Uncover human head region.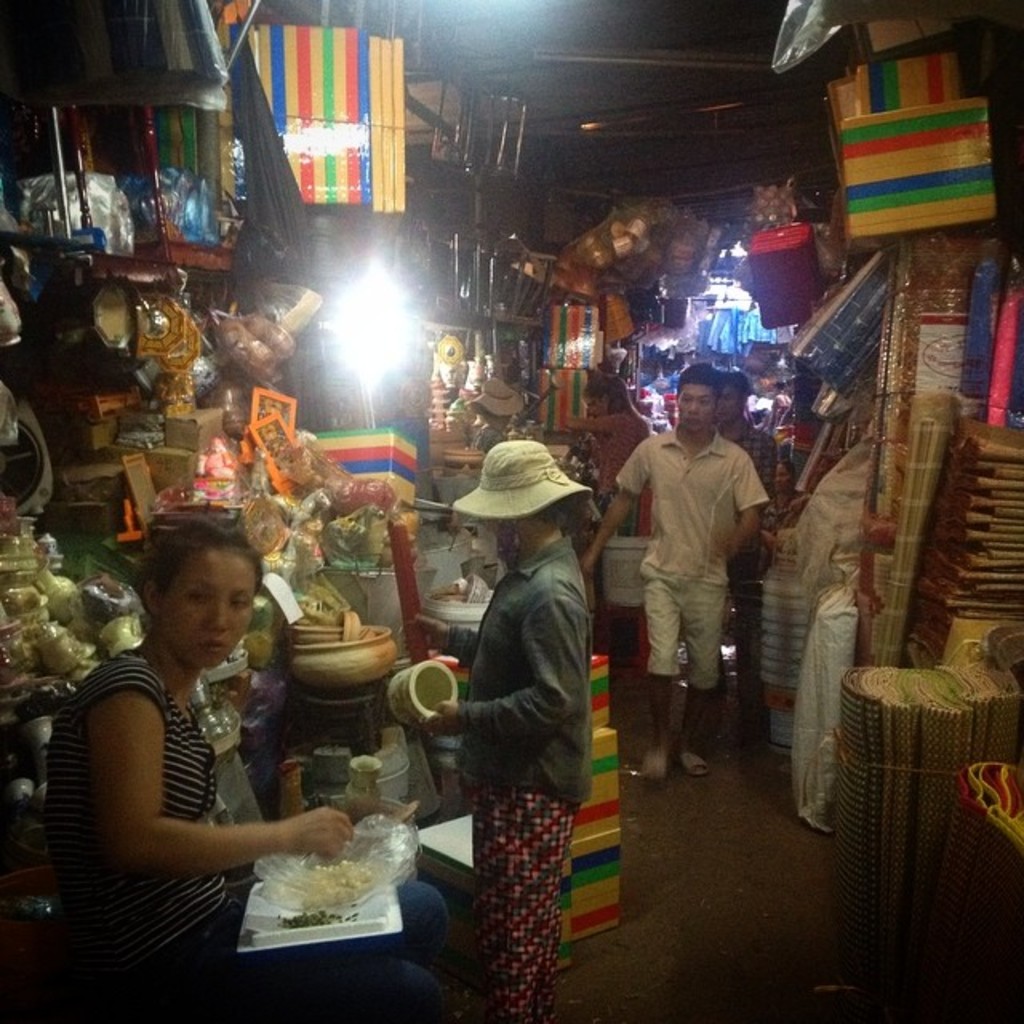
Uncovered: [x1=584, y1=373, x2=629, y2=418].
